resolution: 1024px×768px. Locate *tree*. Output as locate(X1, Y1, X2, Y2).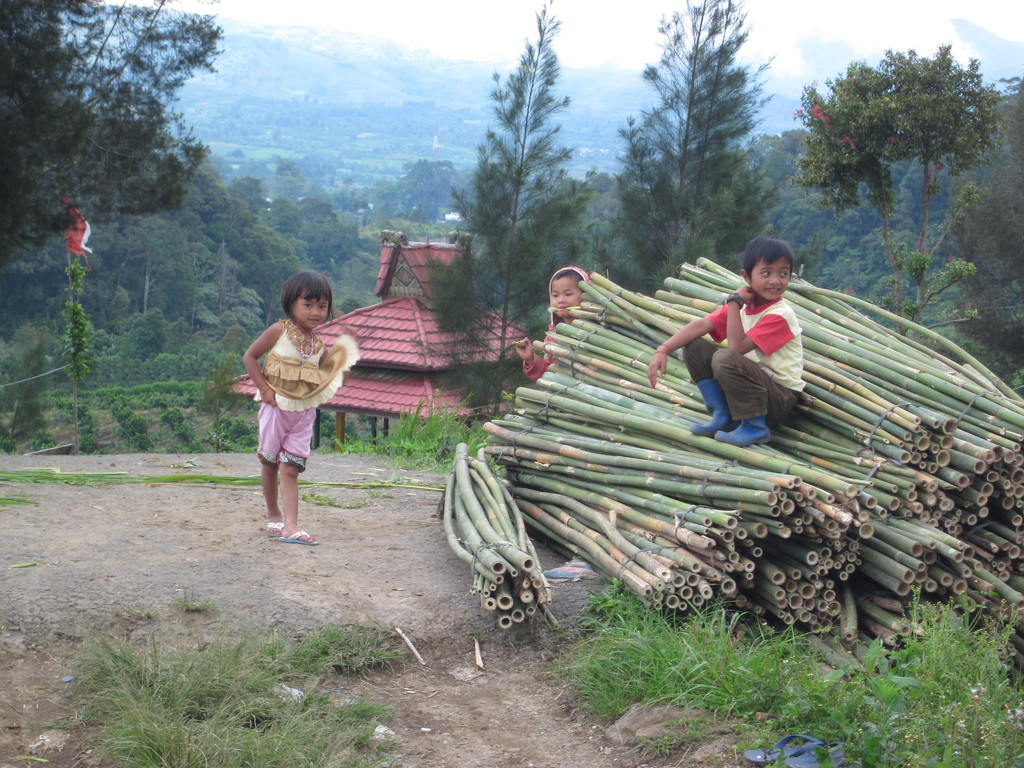
locate(393, 147, 466, 224).
